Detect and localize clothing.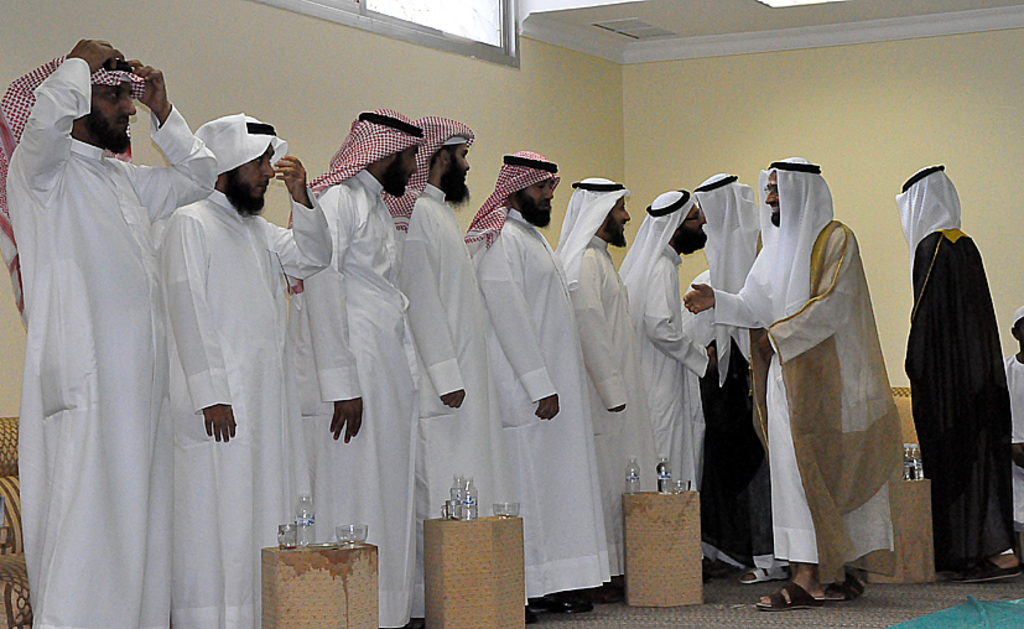
Localized at pyautogui.locateOnScreen(7, 54, 223, 628).
